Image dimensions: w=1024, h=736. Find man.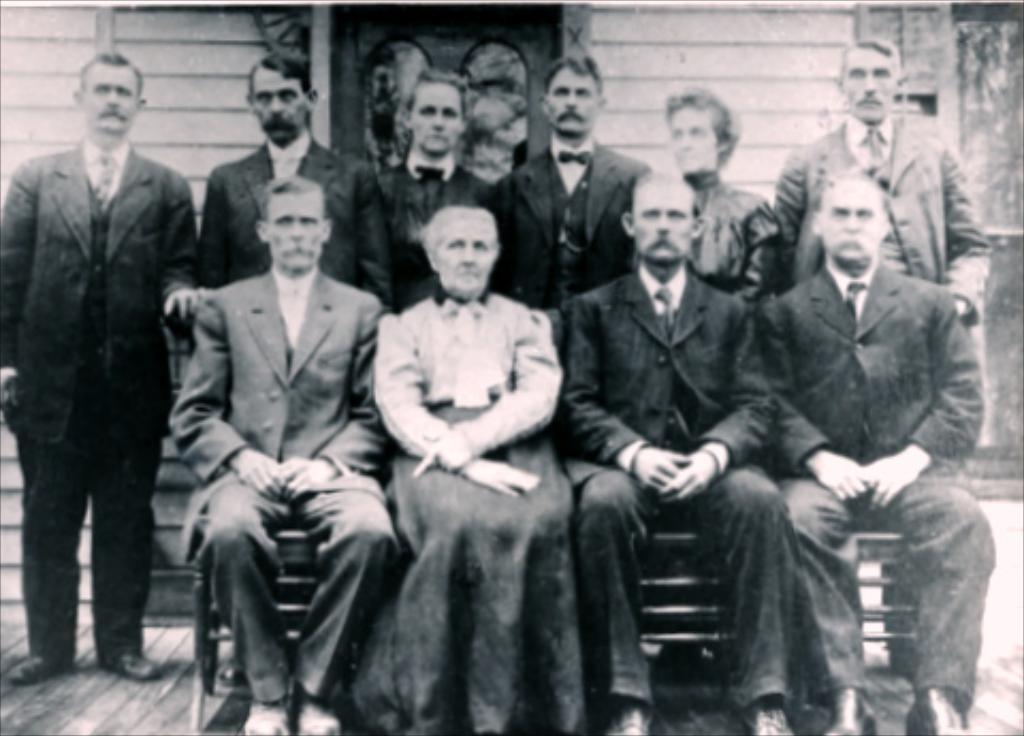
[768, 34, 992, 329].
